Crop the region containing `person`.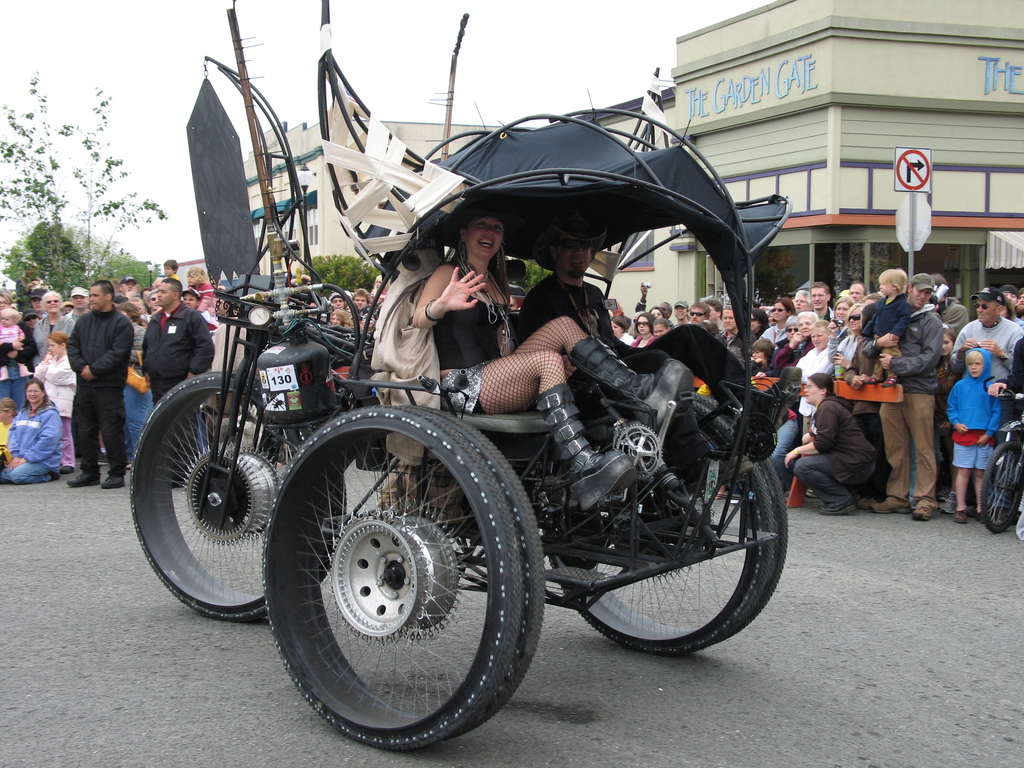
Crop region: (left=958, top=289, right=1023, bottom=400).
